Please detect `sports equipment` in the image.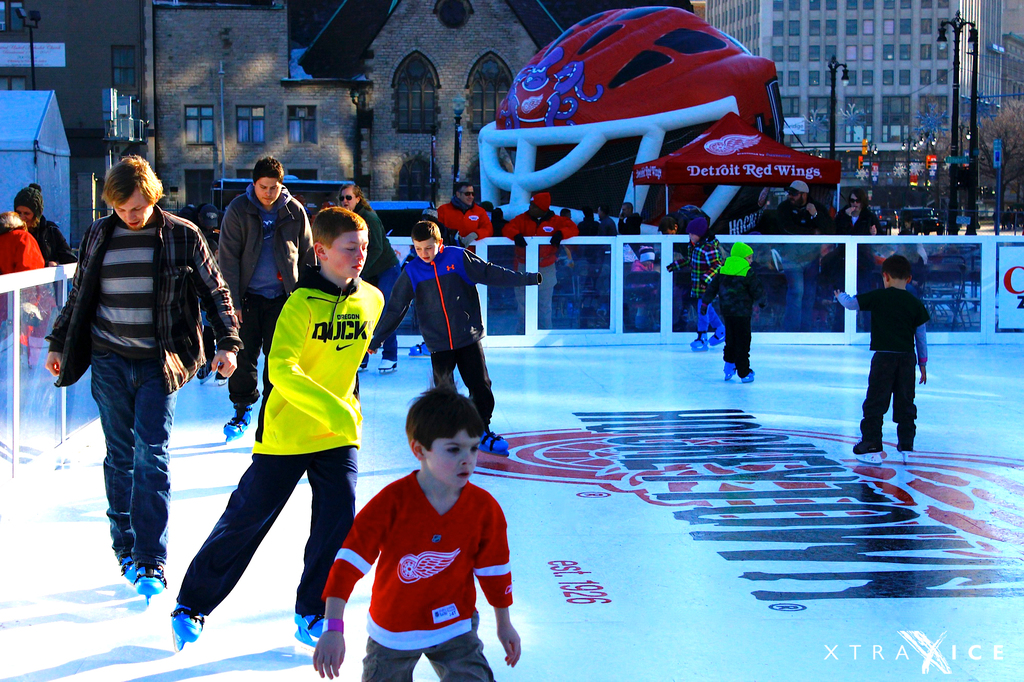
pyautogui.locateOnScreen(133, 562, 166, 605).
